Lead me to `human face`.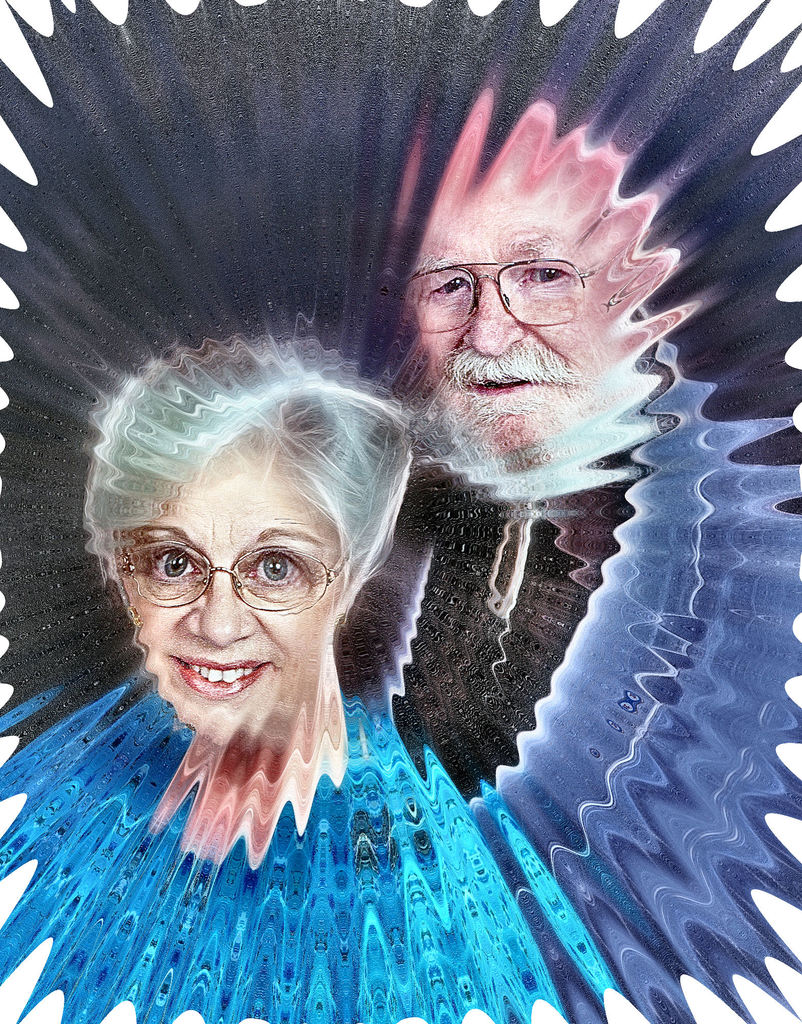
Lead to {"left": 122, "top": 449, "right": 341, "bottom": 737}.
